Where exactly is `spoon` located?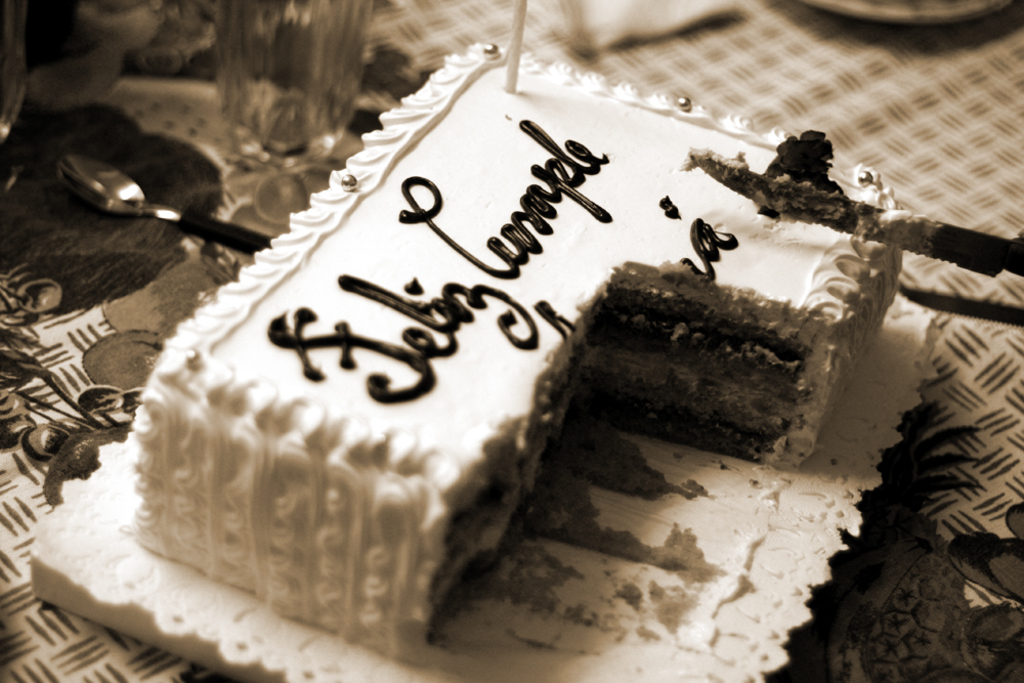
Its bounding box is rect(56, 154, 270, 251).
